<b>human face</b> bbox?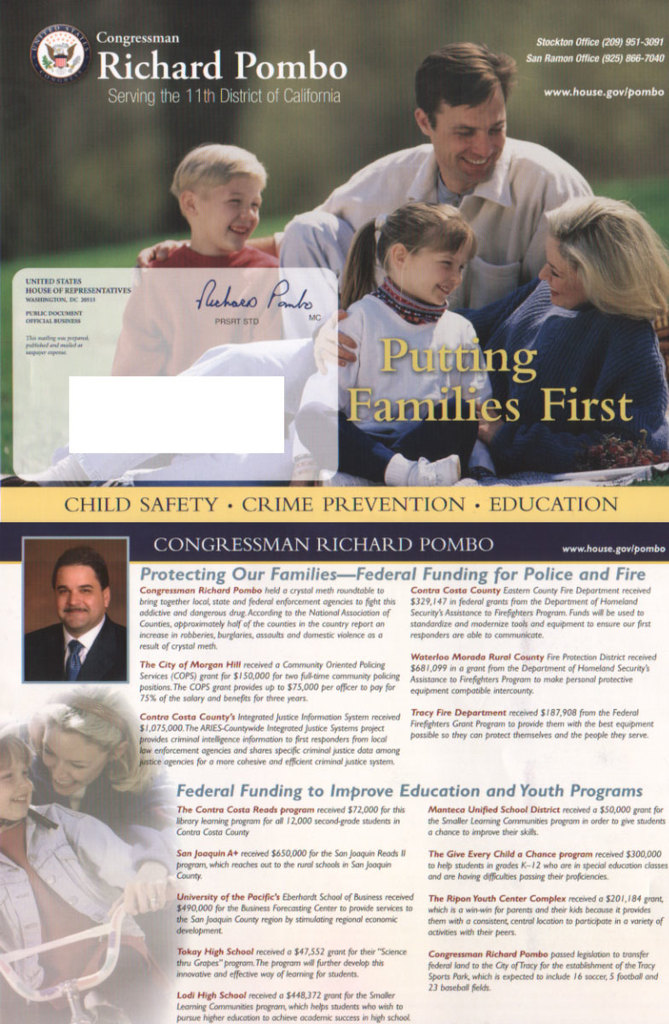
bbox(194, 170, 264, 253)
